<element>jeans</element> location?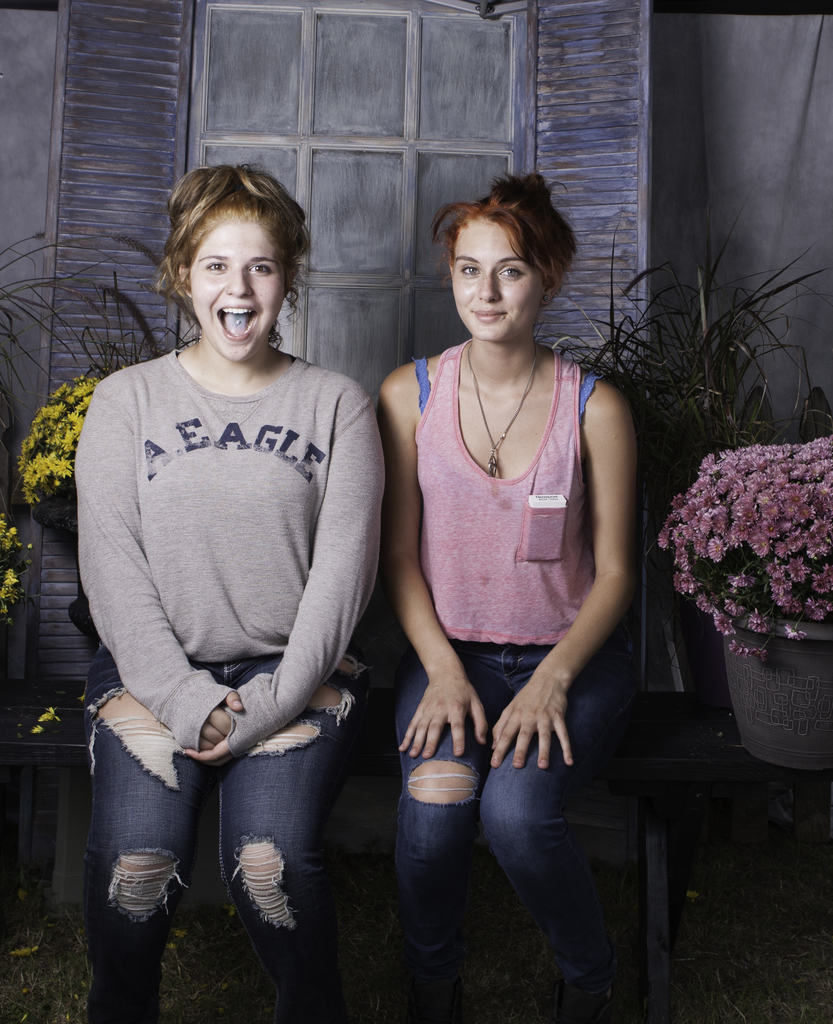
detection(391, 685, 632, 988)
